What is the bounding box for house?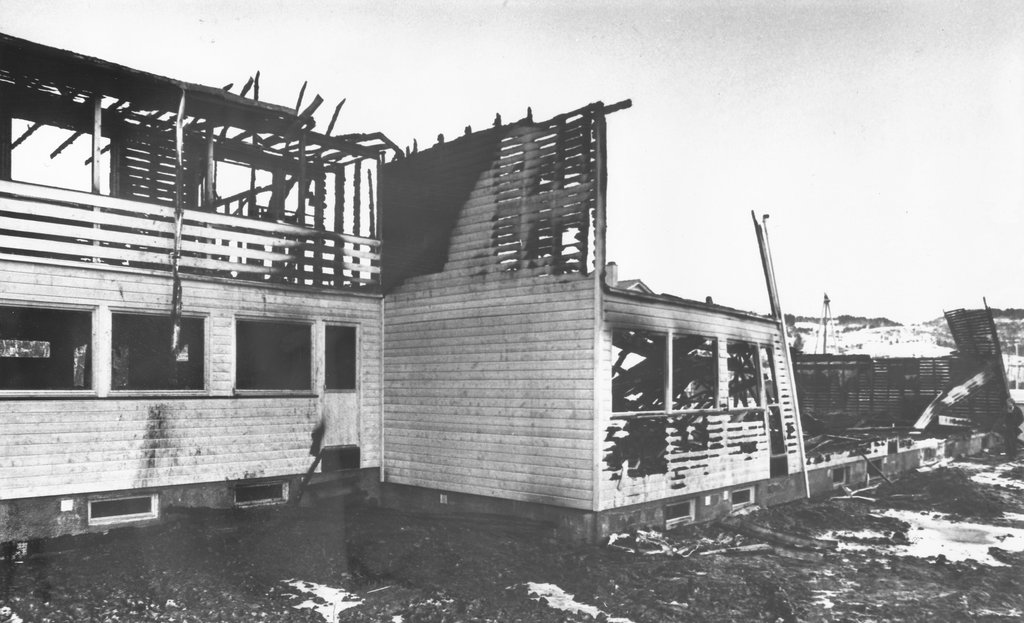
left=362, top=90, right=951, bottom=552.
